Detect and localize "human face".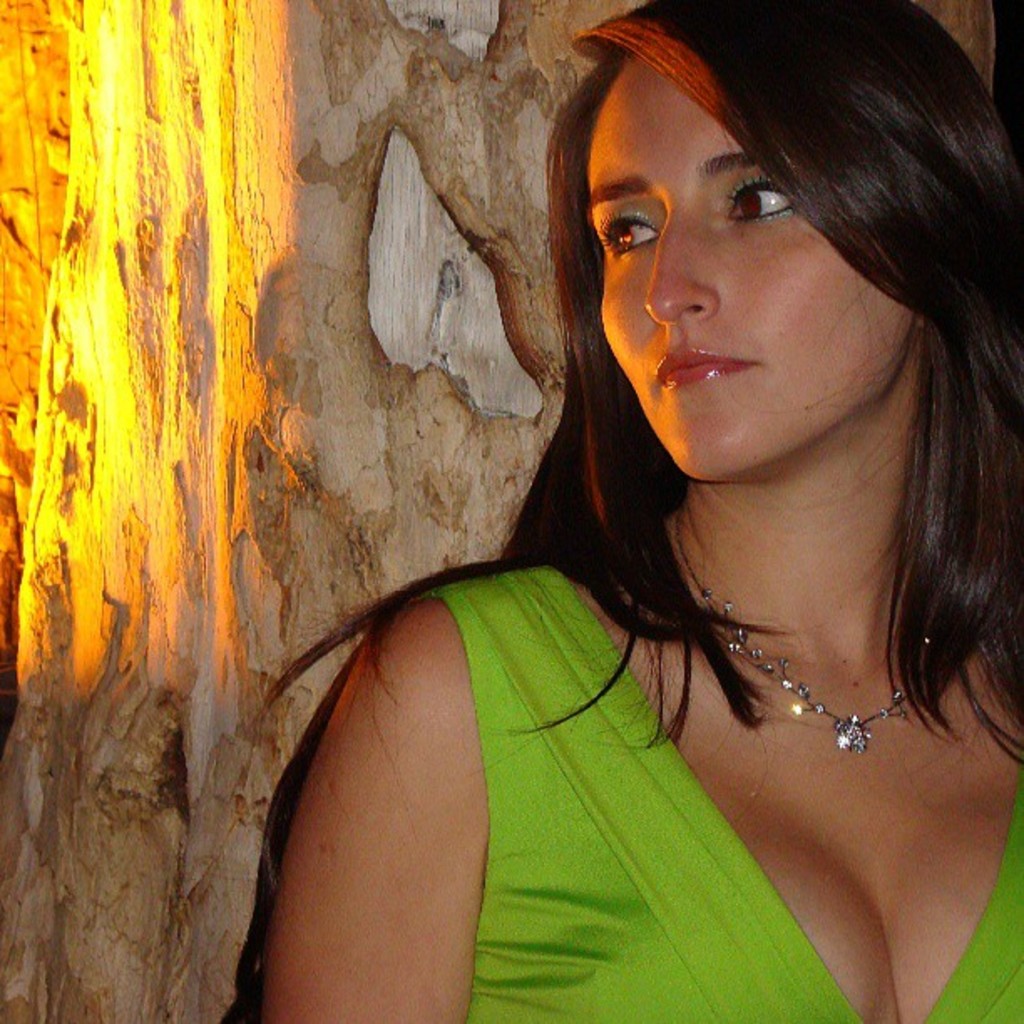
Localized at select_region(594, 54, 917, 474).
